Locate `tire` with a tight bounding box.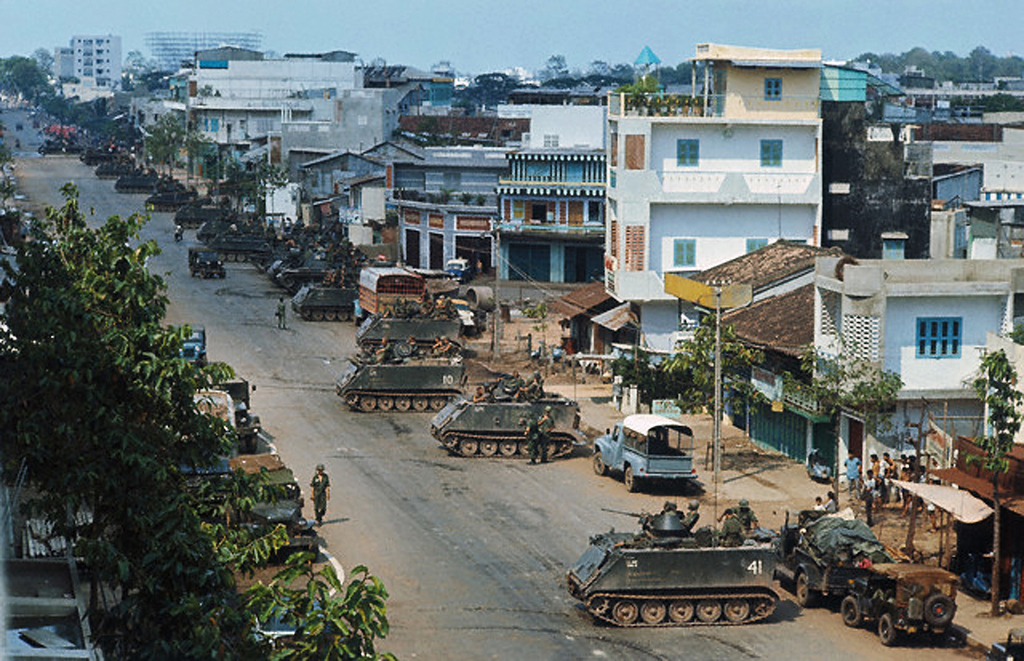
select_region(877, 611, 897, 644).
